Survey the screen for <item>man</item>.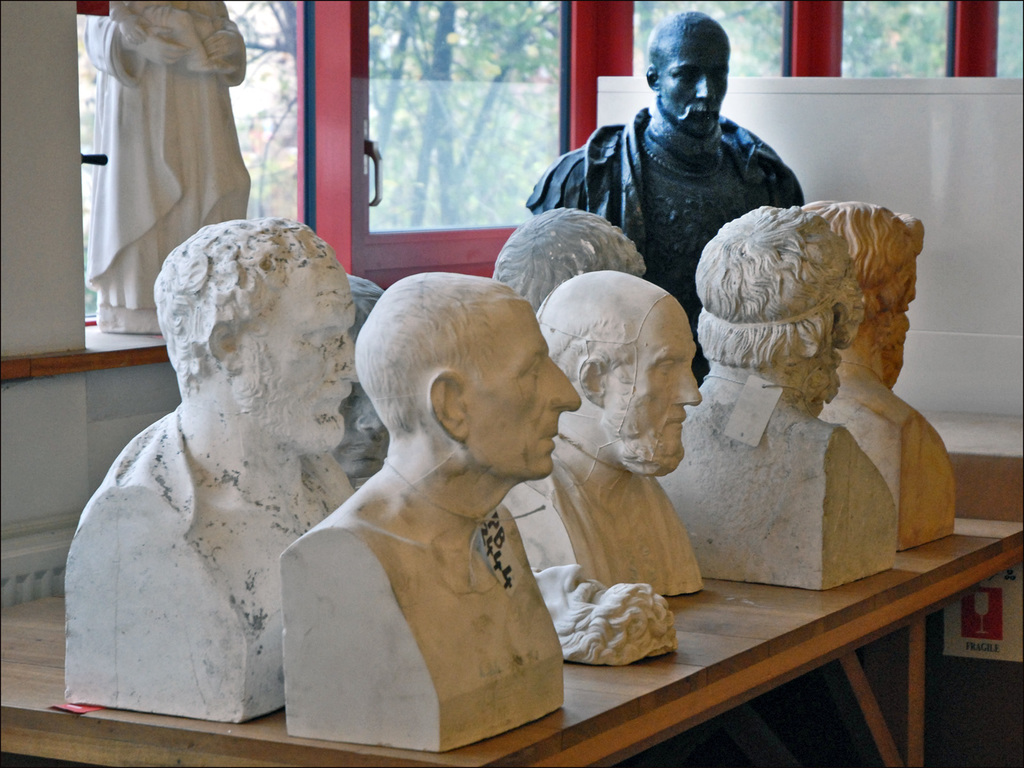
Survey found: select_region(644, 196, 904, 580).
